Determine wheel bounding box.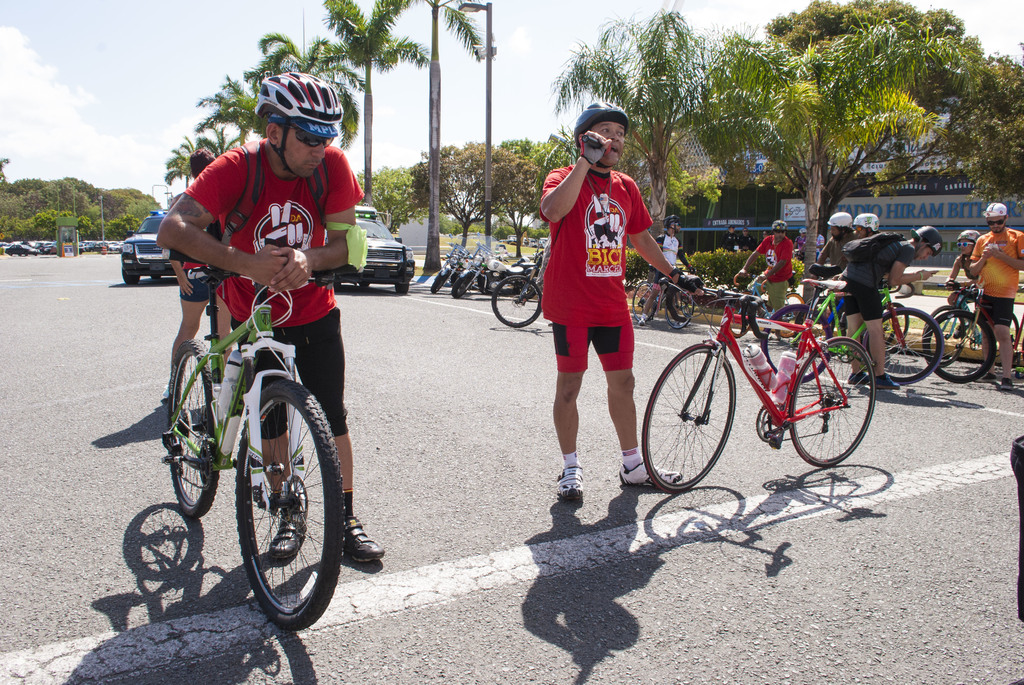
Determined: box(450, 276, 476, 297).
